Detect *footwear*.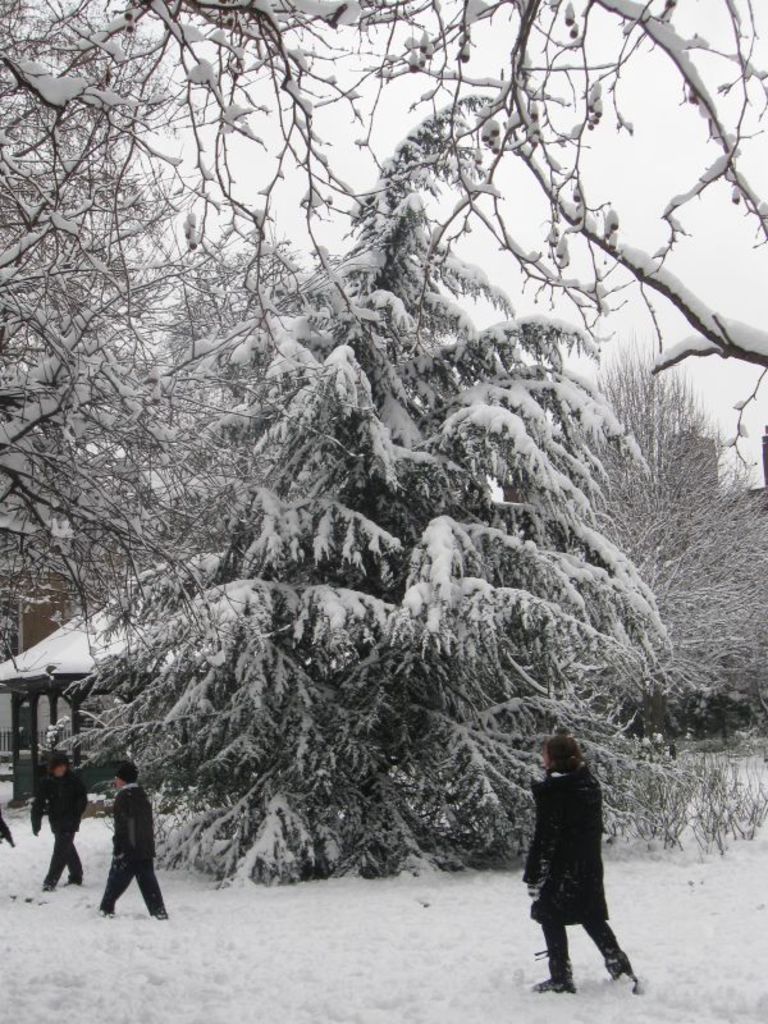
Detected at 604, 951, 643, 992.
